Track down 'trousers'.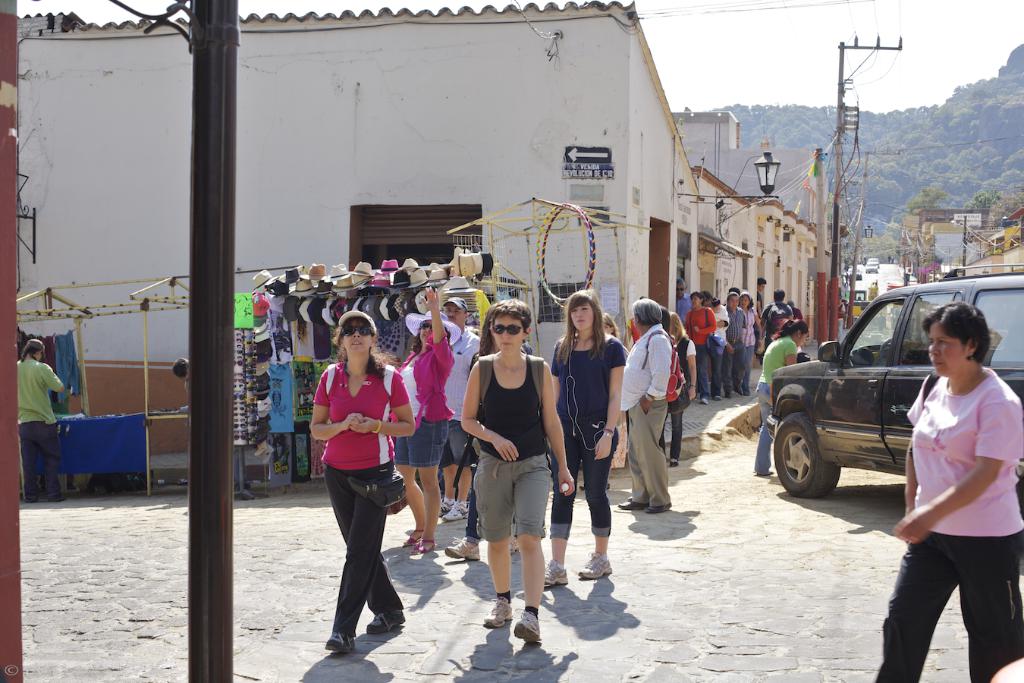
Tracked to <region>722, 338, 747, 390</region>.
